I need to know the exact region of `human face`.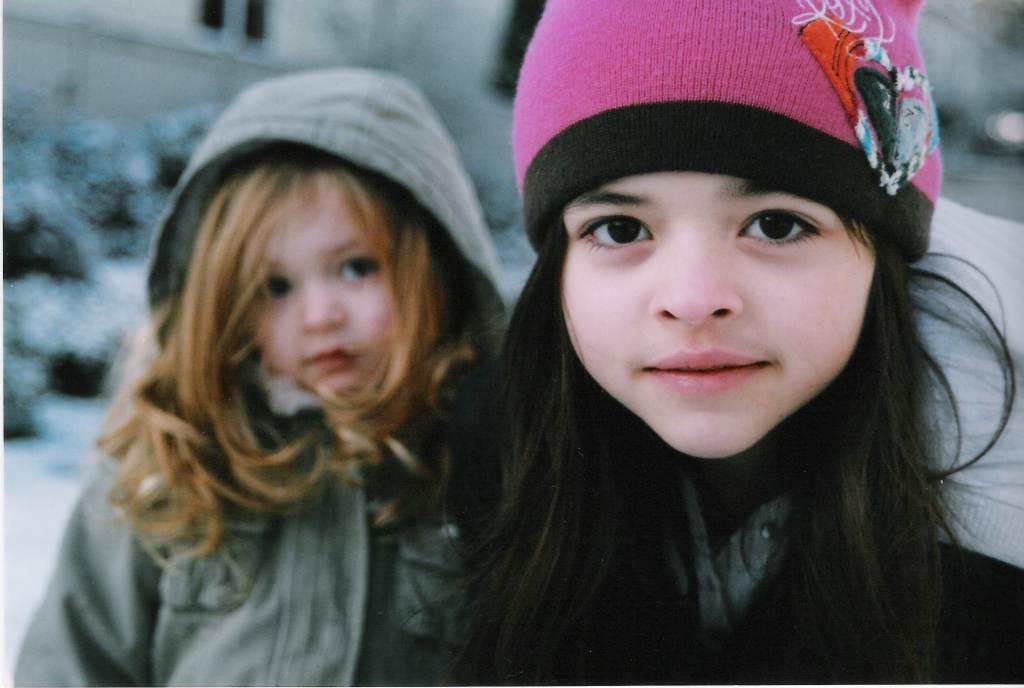
Region: (x1=242, y1=170, x2=413, y2=398).
